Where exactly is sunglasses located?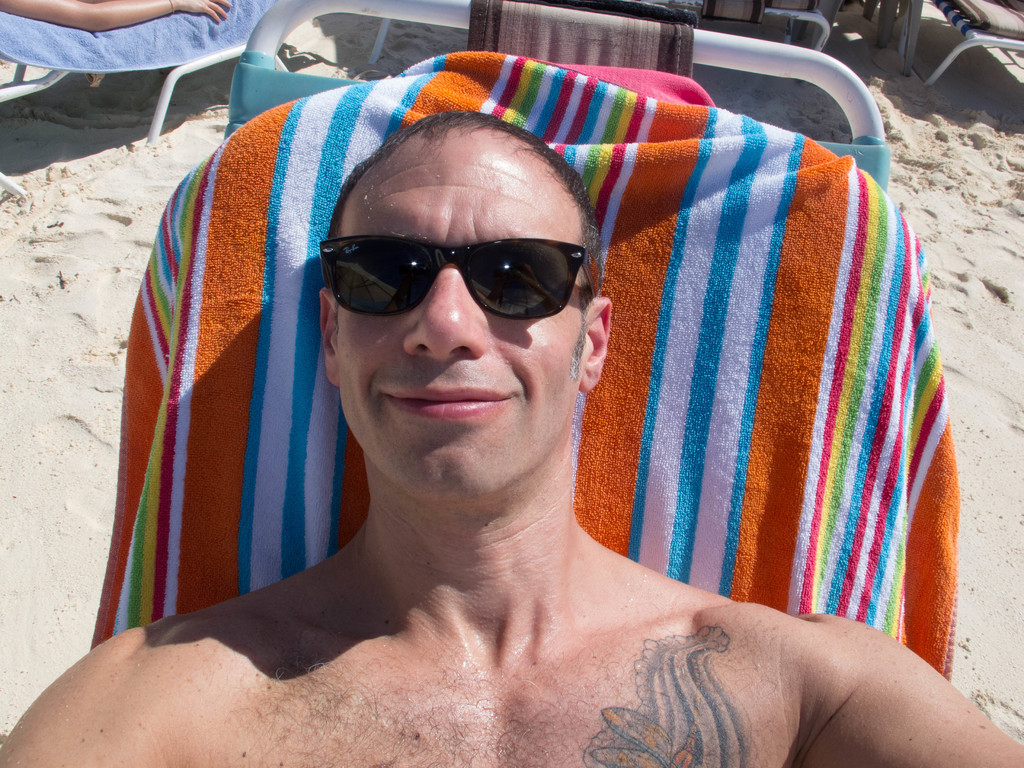
Its bounding box is 321, 238, 598, 323.
